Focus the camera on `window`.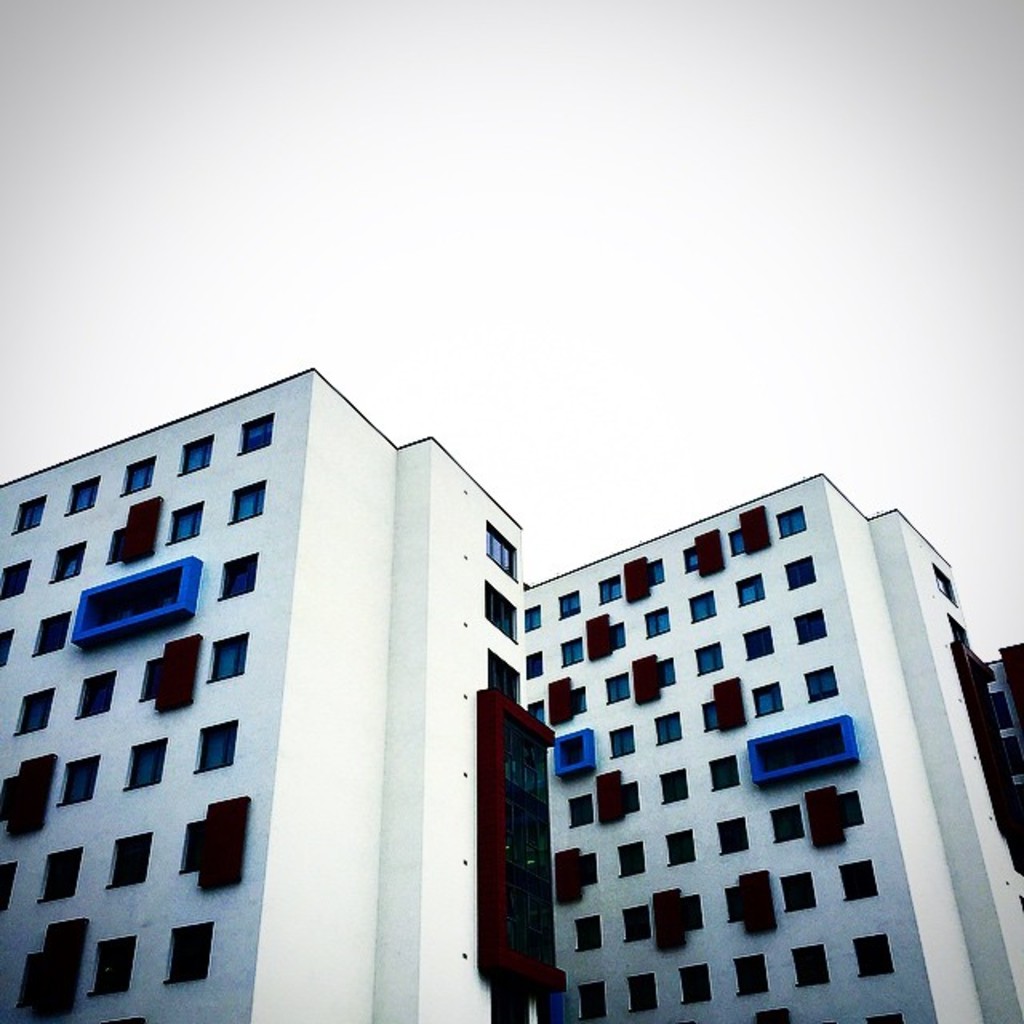
Focus region: box(38, 837, 86, 899).
